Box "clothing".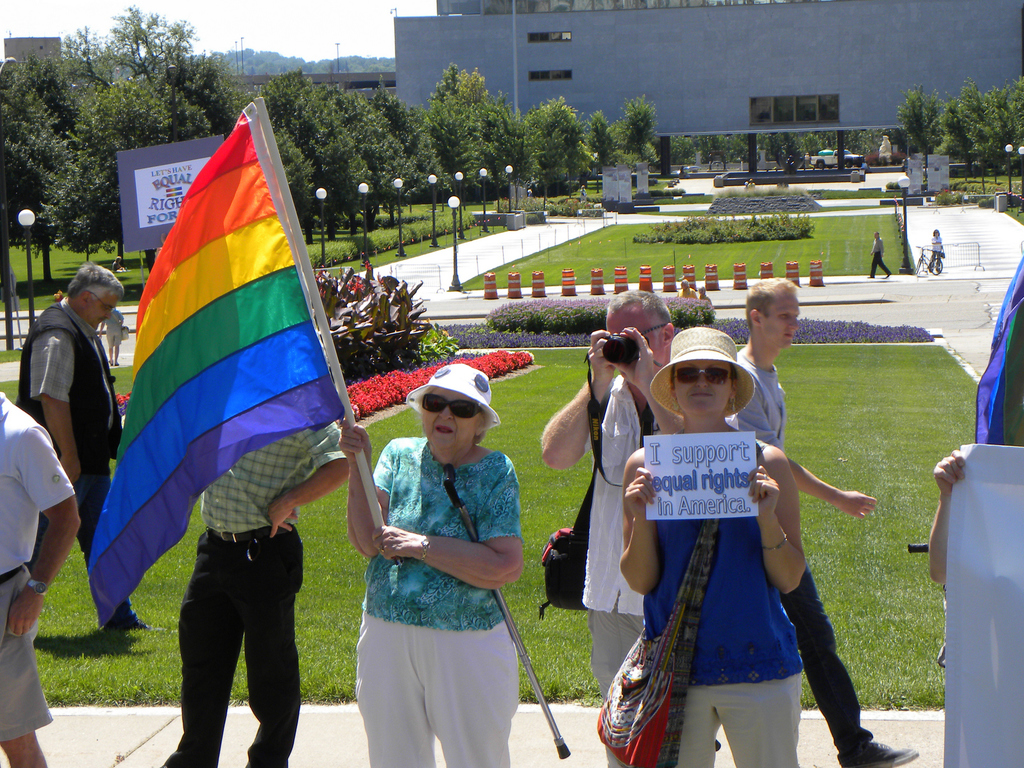
x1=868 y1=237 x2=890 y2=276.
